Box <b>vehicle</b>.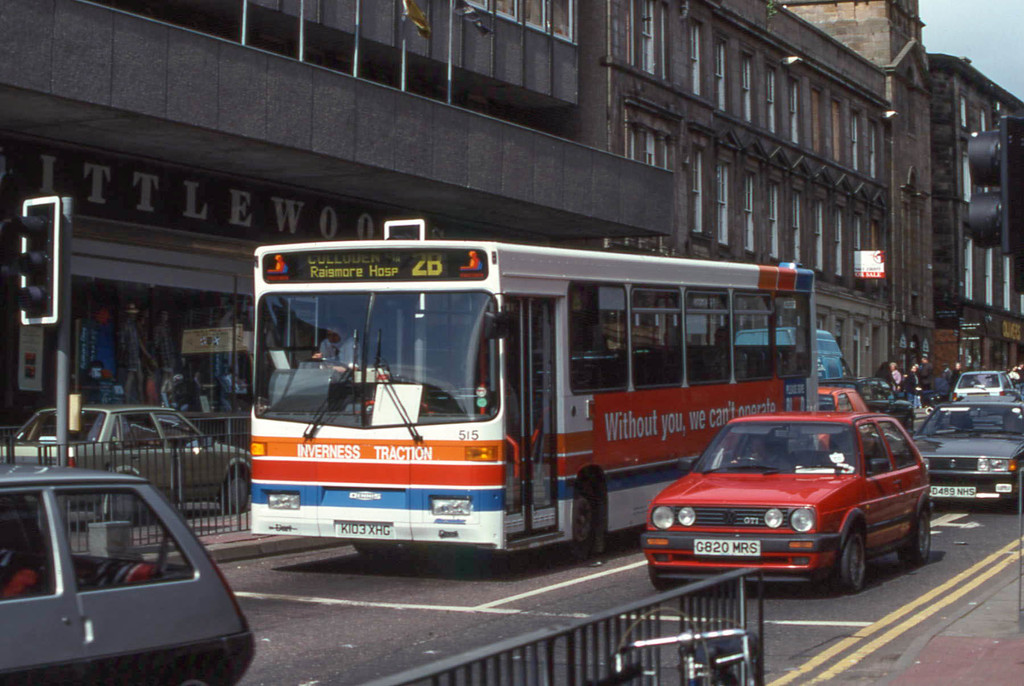
bbox(817, 373, 911, 431).
